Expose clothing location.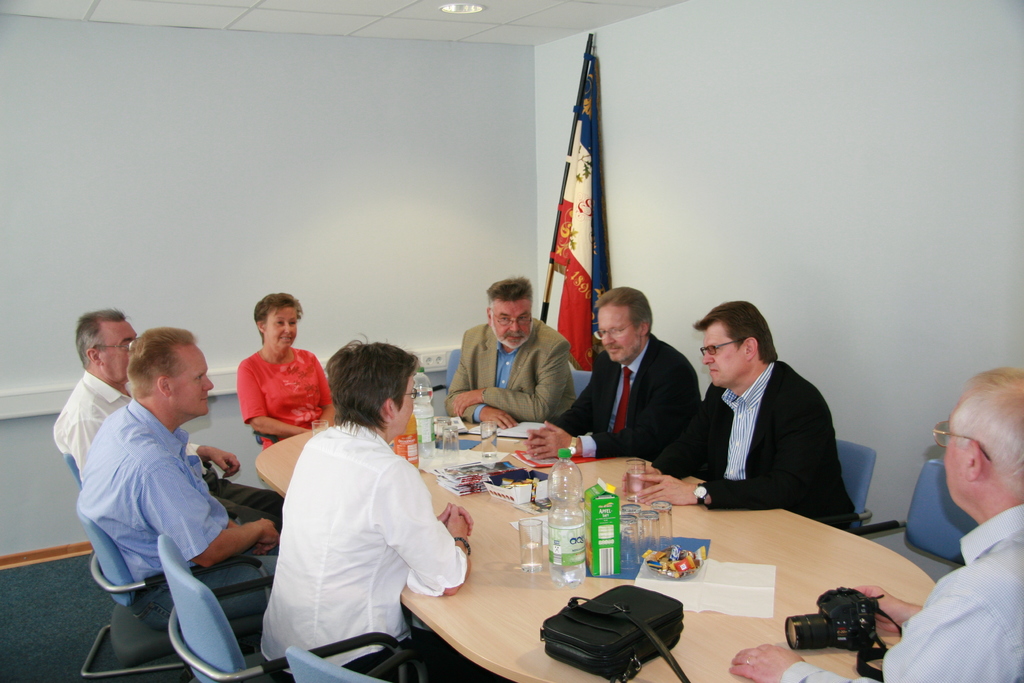
Exposed at pyautogui.locateOnScreen(540, 327, 712, 470).
